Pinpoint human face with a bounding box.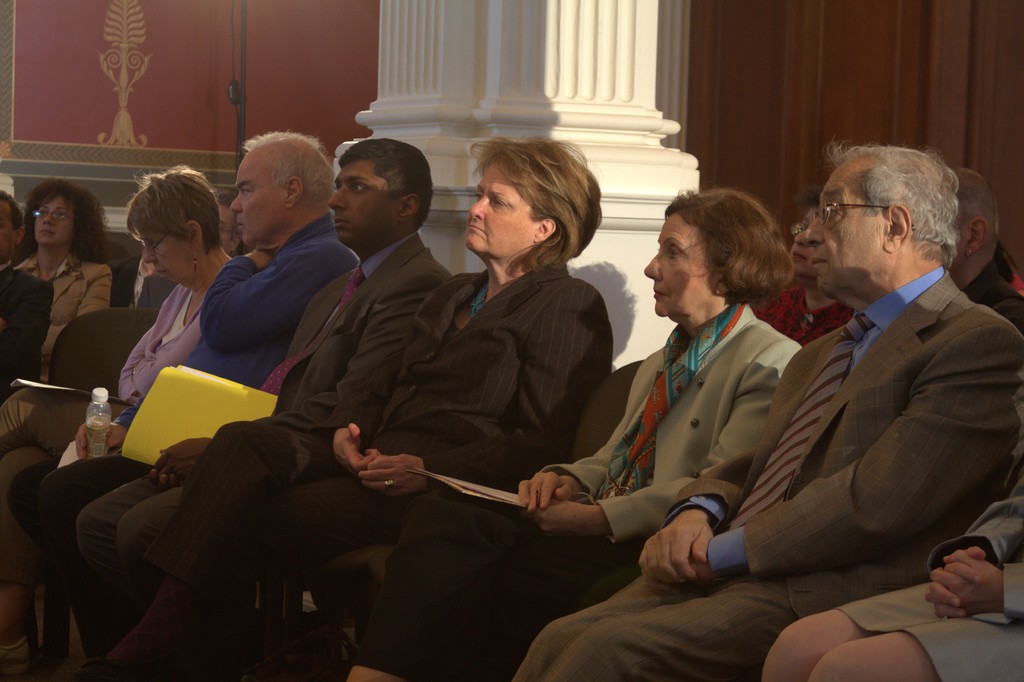
<bbox>216, 196, 236, 250</bbox>.
